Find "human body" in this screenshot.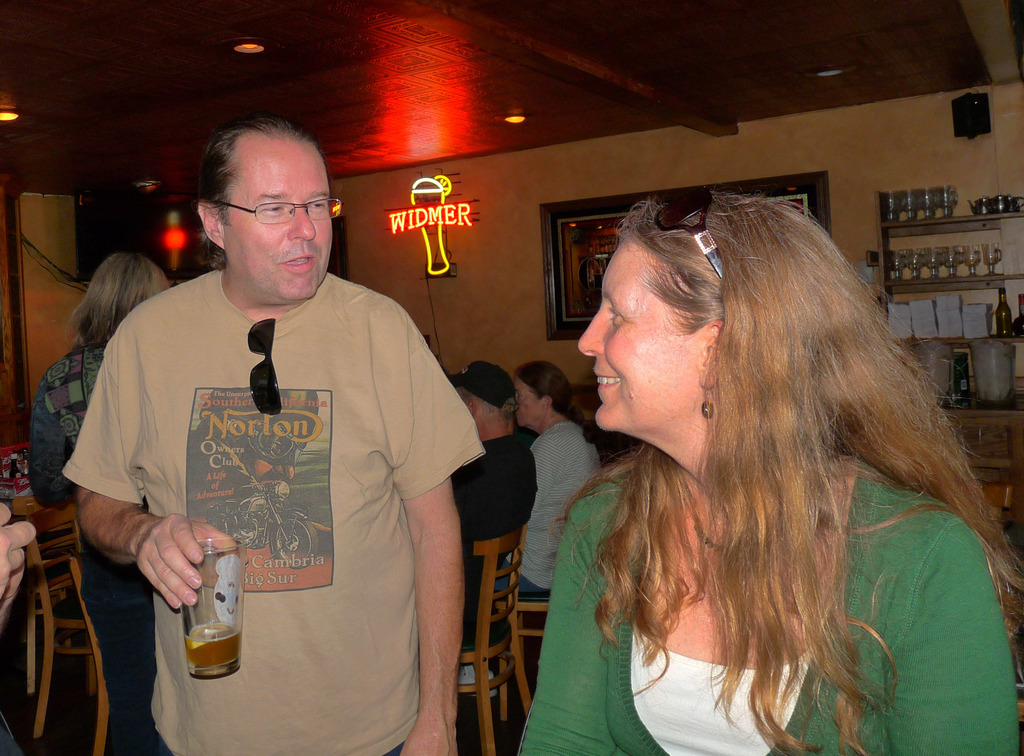
The bounding box for "human body" is {"left": 514, "top": 446, "right": 1018, "bottom": 755}.
